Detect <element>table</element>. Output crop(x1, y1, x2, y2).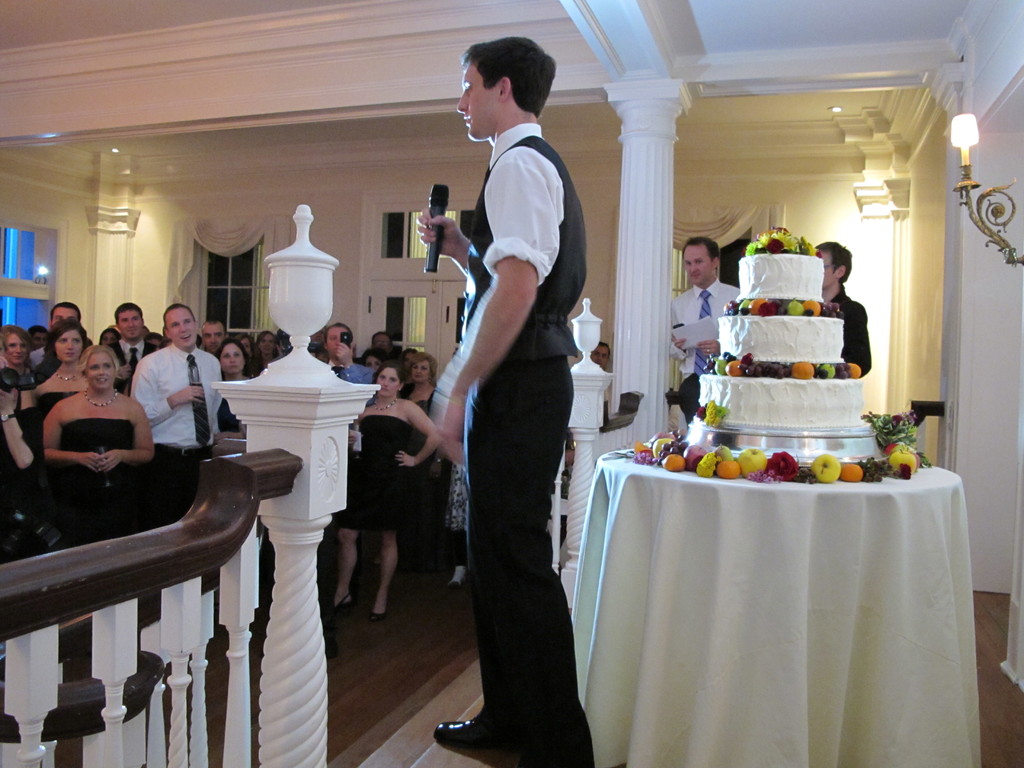
crop(575, 392, 984, 760).
